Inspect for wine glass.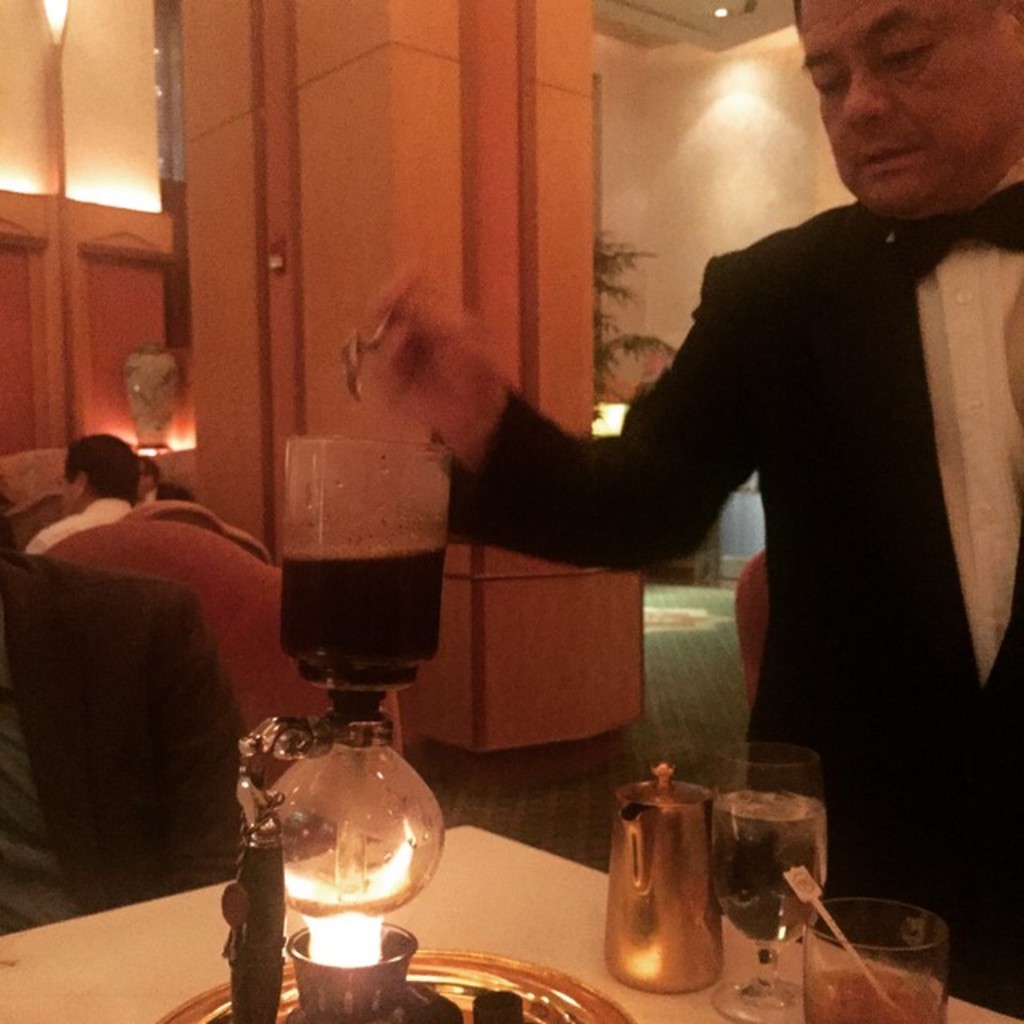
Inspection: 712 744 827 1022.
